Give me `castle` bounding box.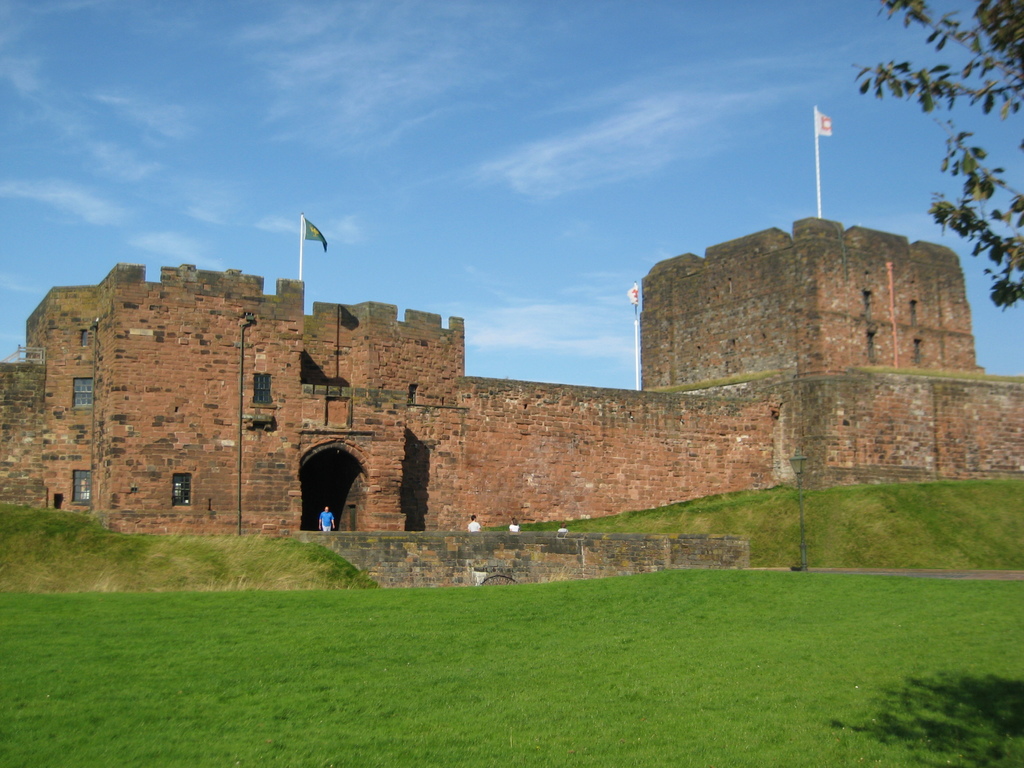
[x1=0, y1=102, x2=1023, y2=587].
